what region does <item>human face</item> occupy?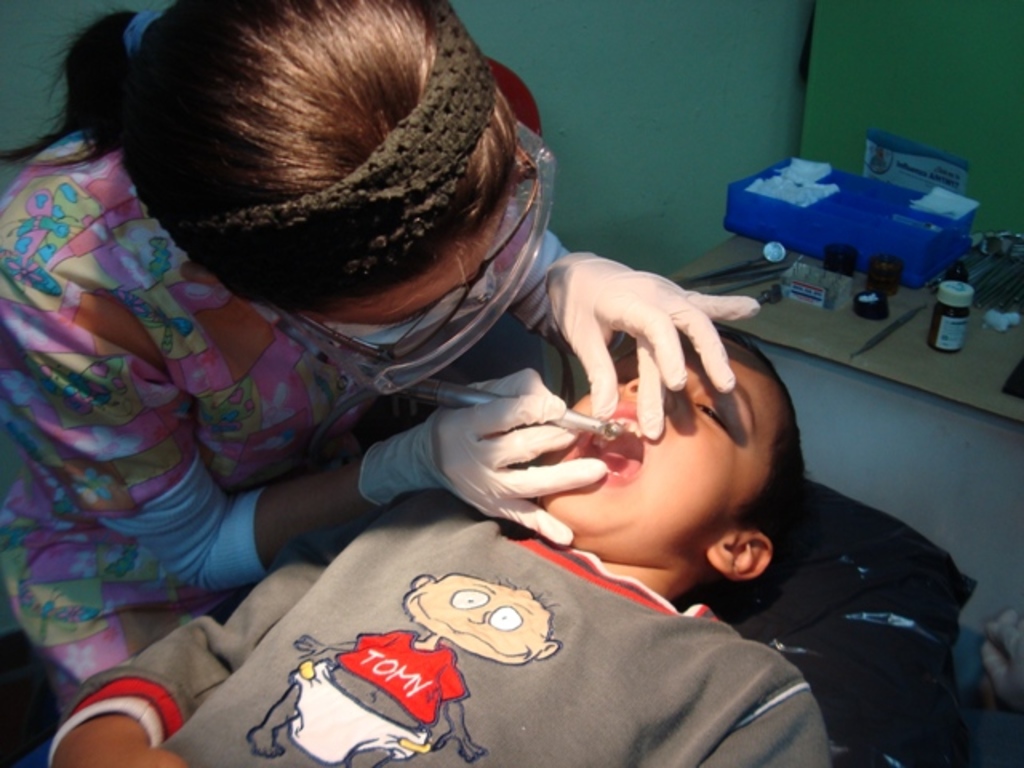
x1=549 y1=328 x2=770 y2=538.
